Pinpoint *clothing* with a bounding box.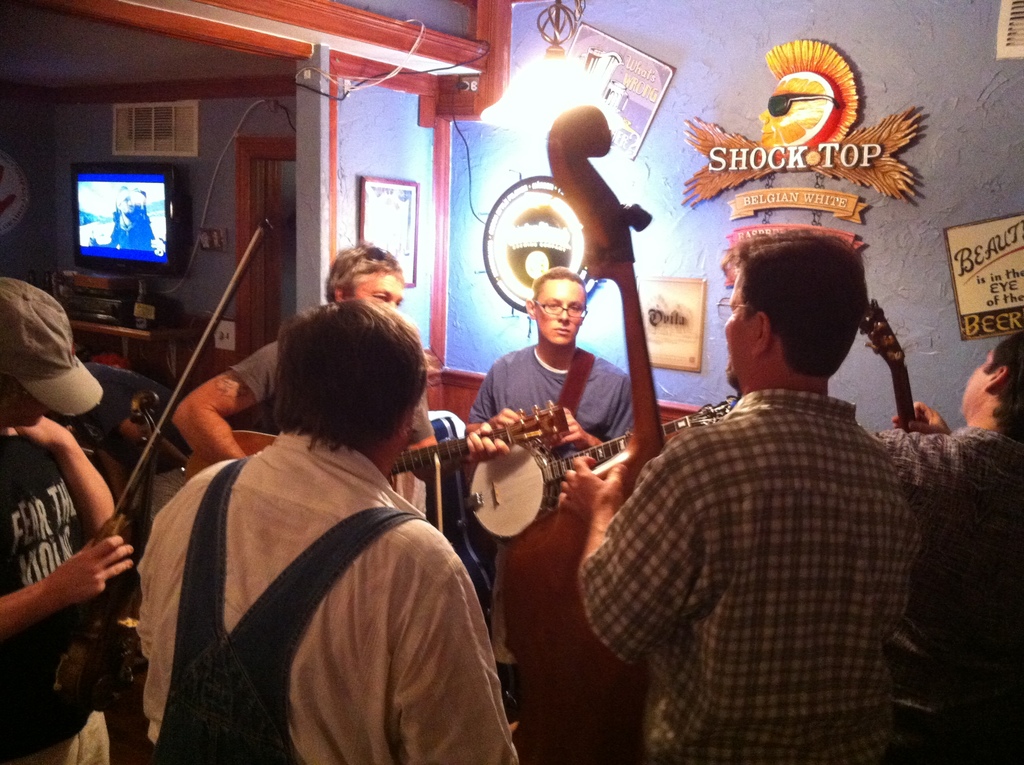
box(608, 286, 936, 764).
